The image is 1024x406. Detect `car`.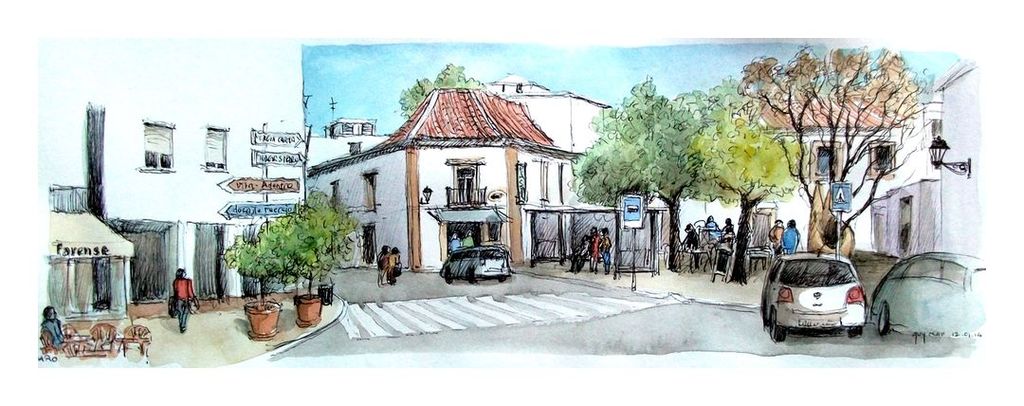
Detection: [761, 250, 865, 341].
